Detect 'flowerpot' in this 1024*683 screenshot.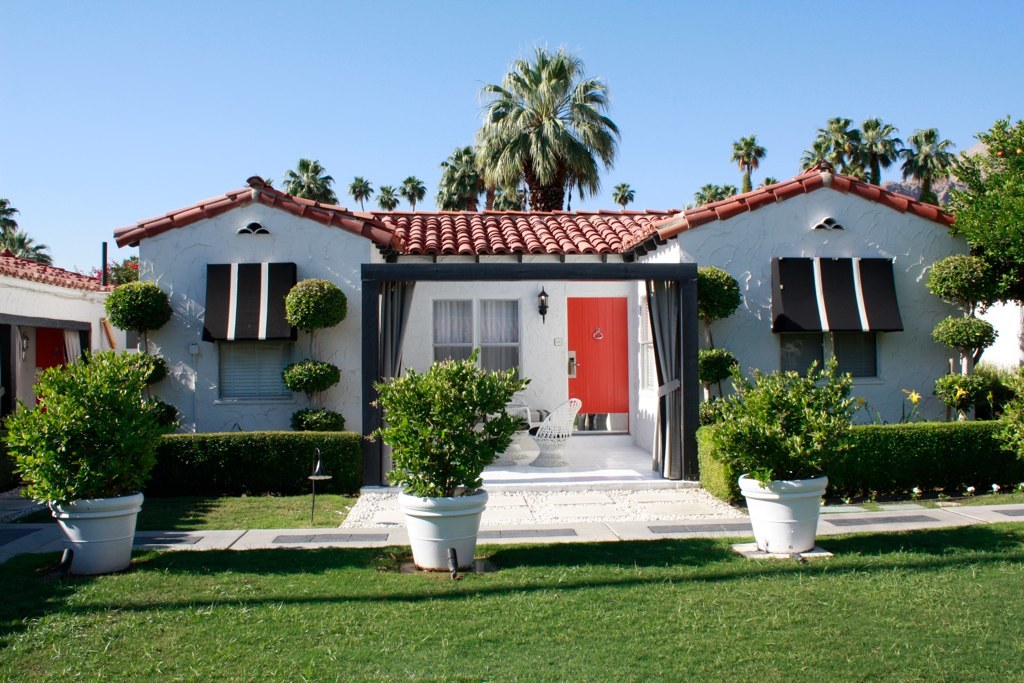
Detection: (left=735, top=469, right=837, bottom=557).
